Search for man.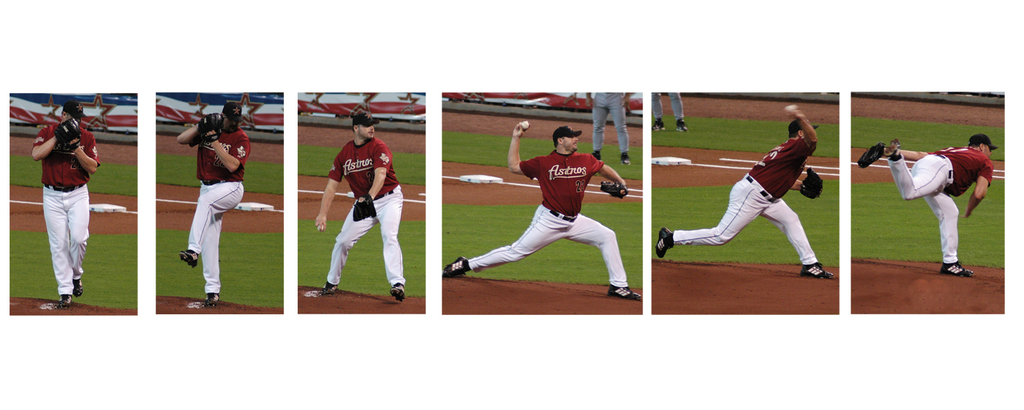
Found at l=309, t=110, r=404, b=301.
